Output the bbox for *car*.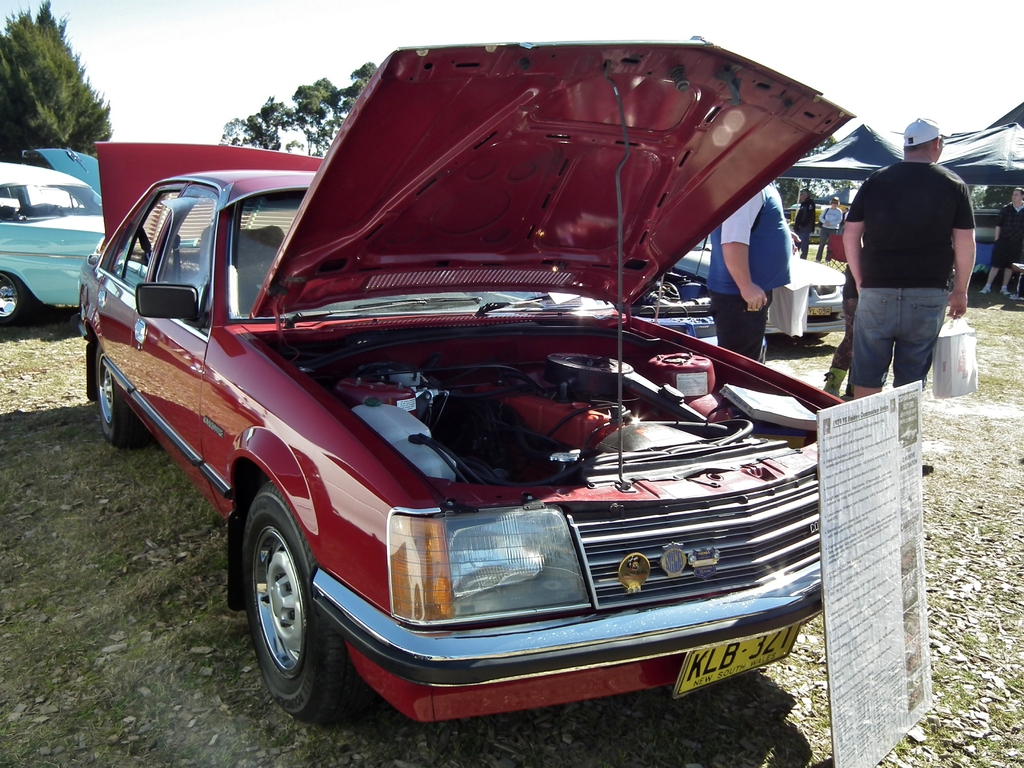
bbox=(0, 146, 98, 215).
